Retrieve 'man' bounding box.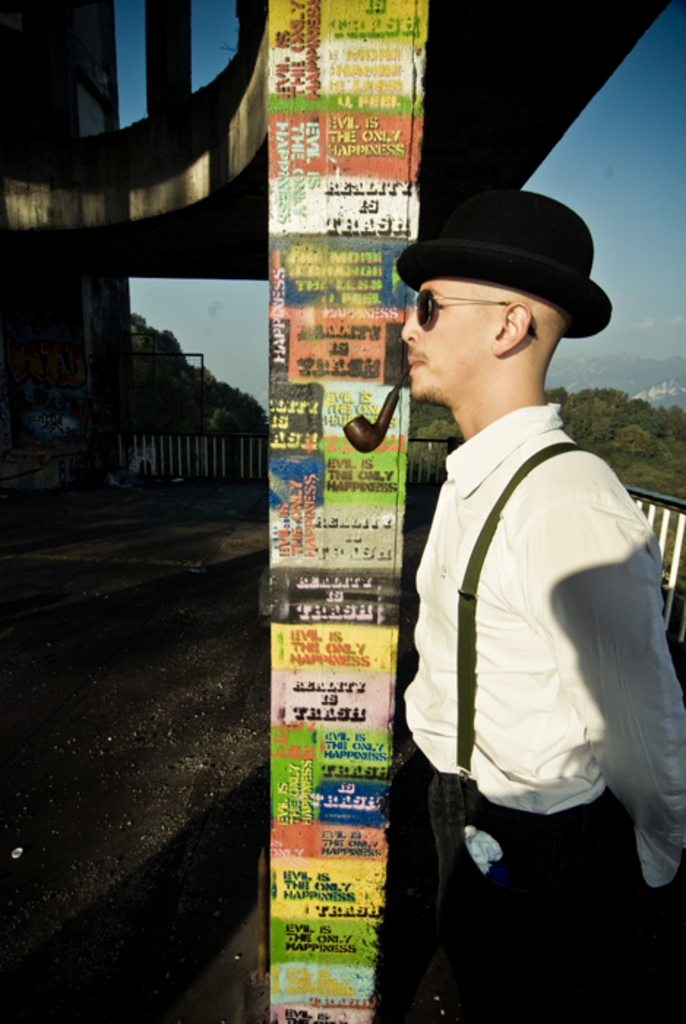
Bounding box: (355, 187, 661, 993).
